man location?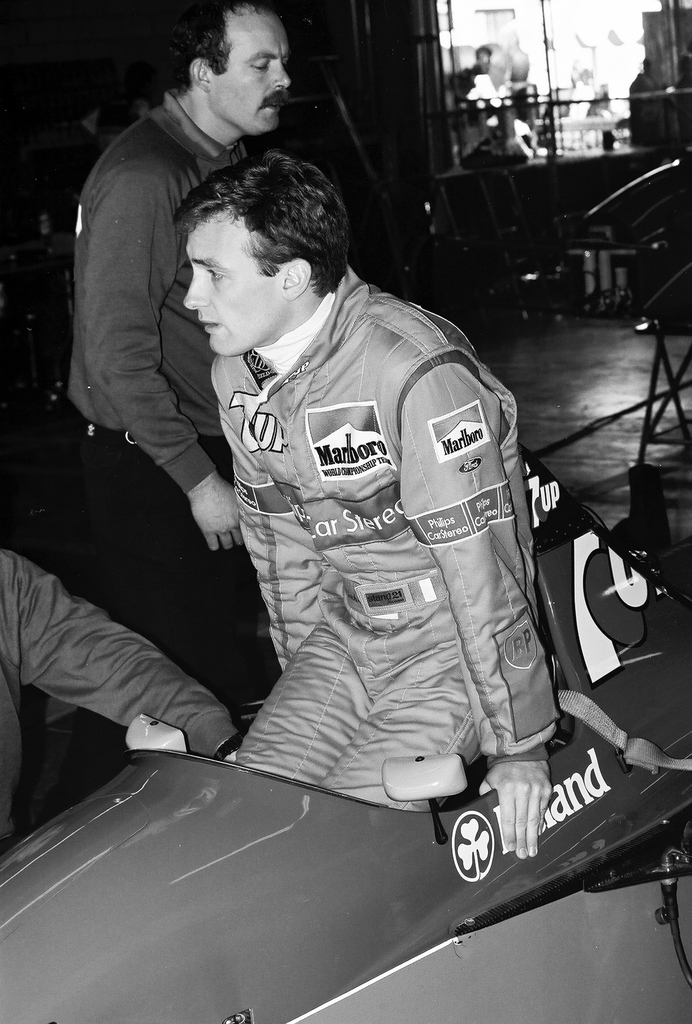
l=168, t=137, r=568, b=860
